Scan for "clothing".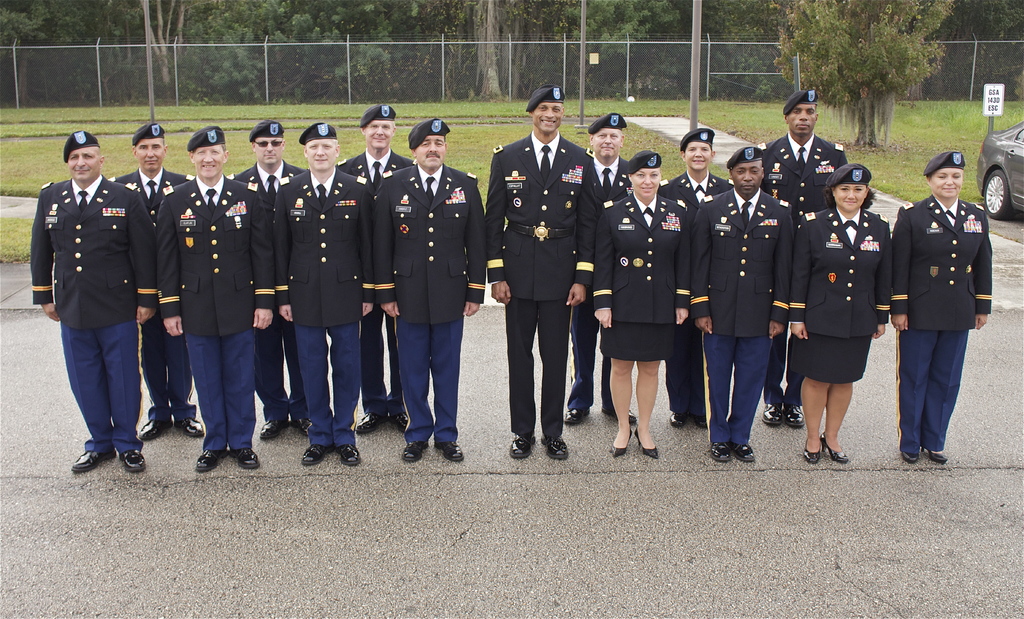
Scan result: bbox=[791, 210, 896, 382].
